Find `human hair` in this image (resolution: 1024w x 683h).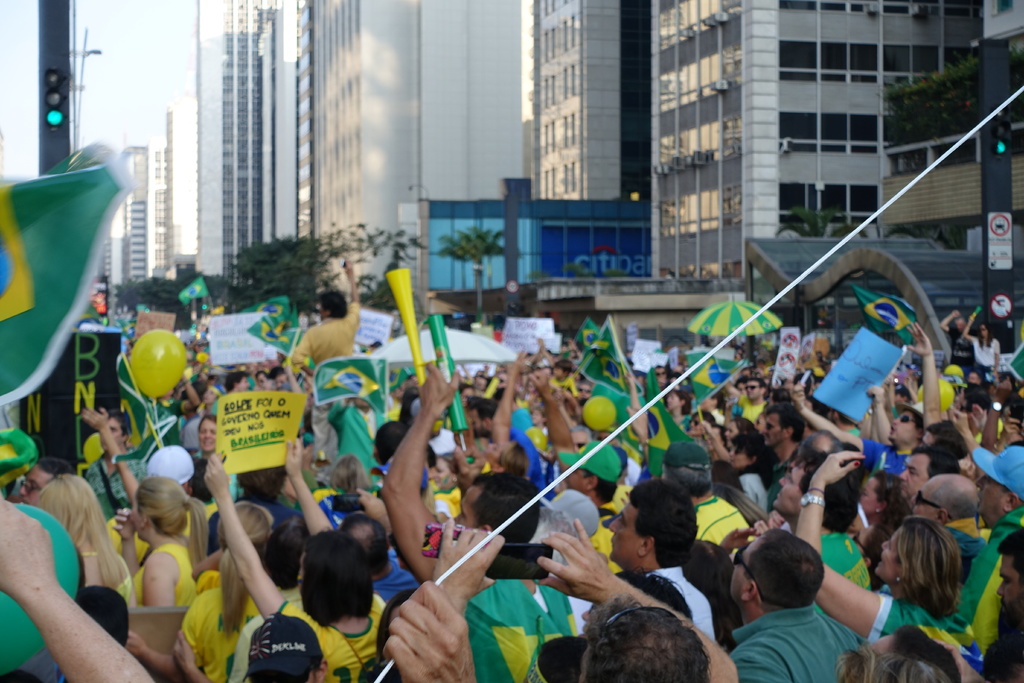
select_region(299, 527, 374, 627).
